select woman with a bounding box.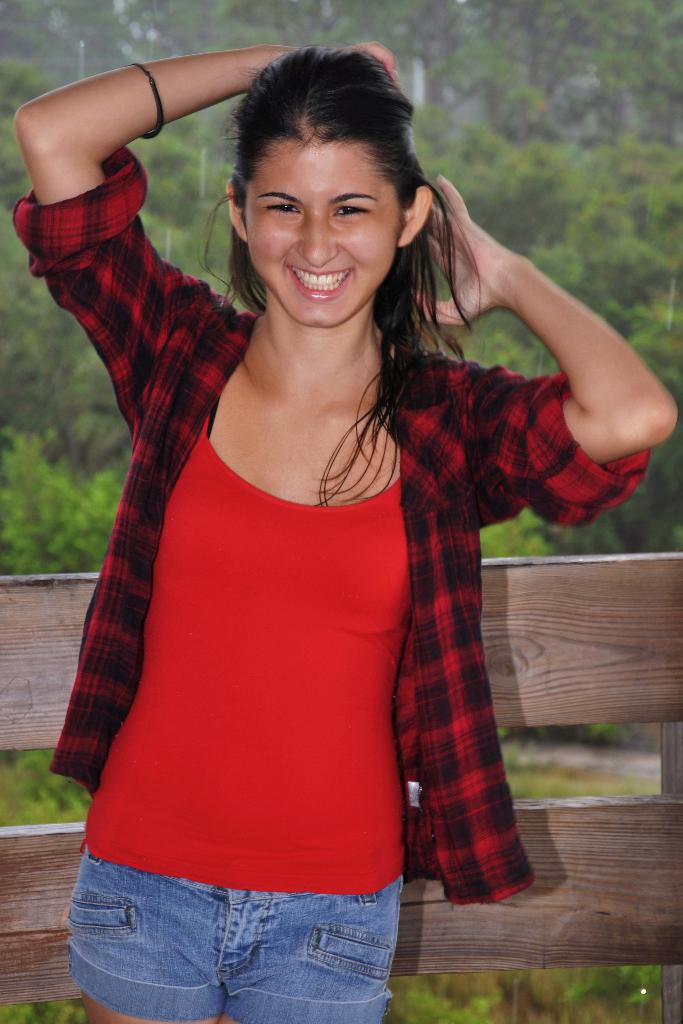
17 37 681 1023.
